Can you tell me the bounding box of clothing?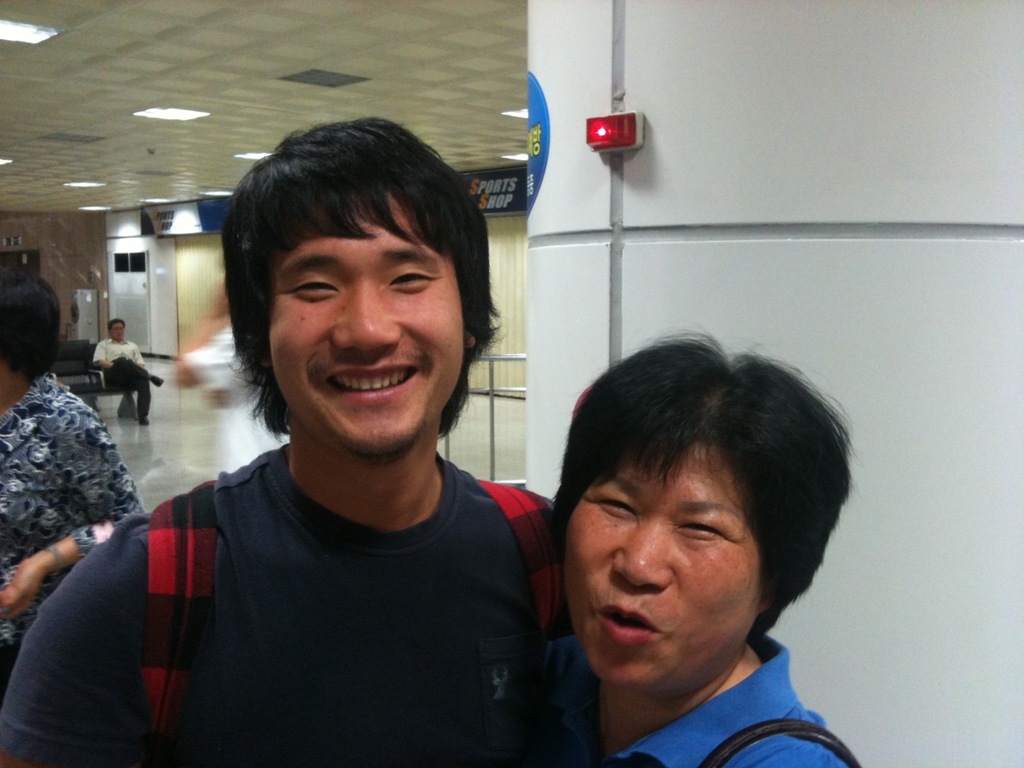
[539, 631, 851, 767].
